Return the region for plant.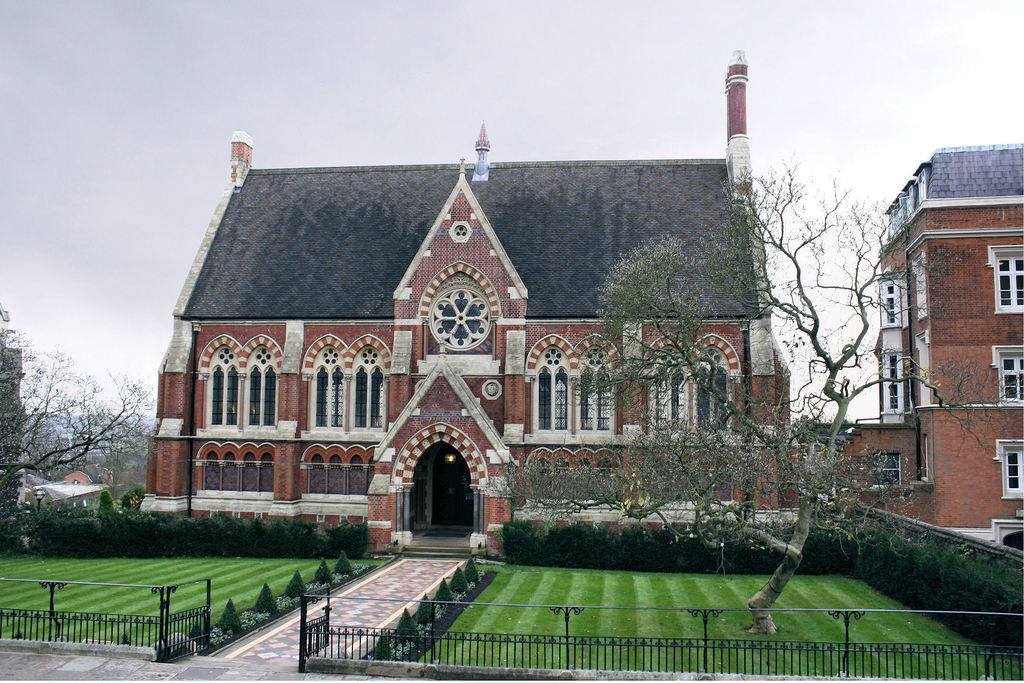
465, 563, 489, 589.
